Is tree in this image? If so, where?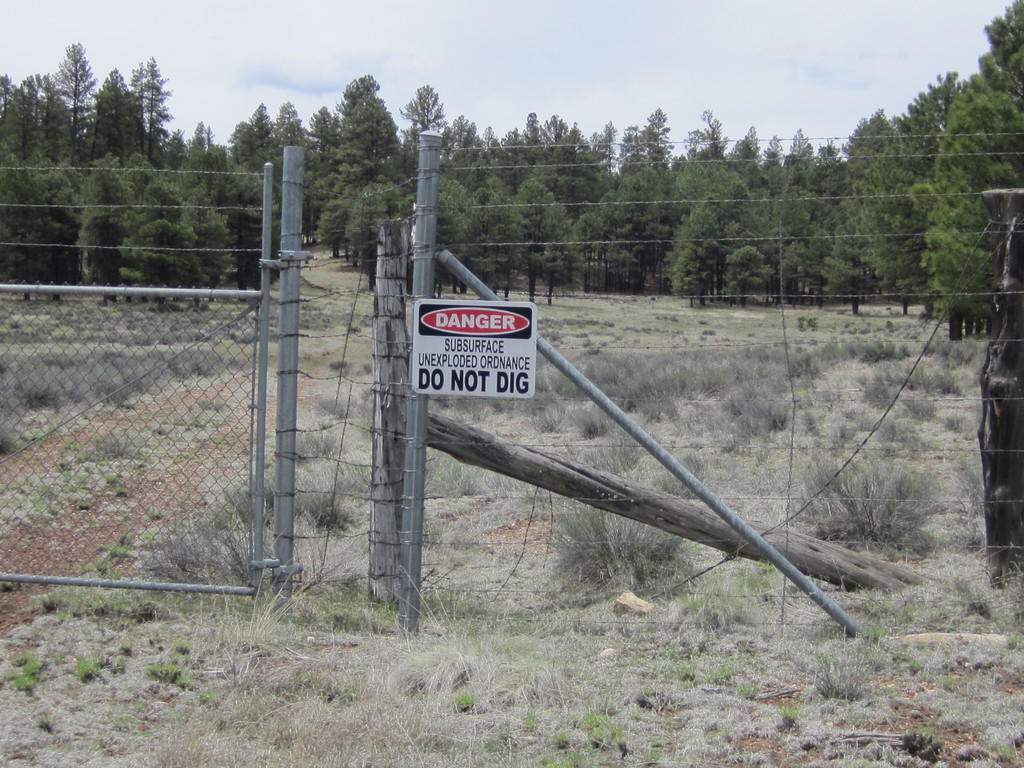
Yes, at rect(728, 245, 772, 306).
